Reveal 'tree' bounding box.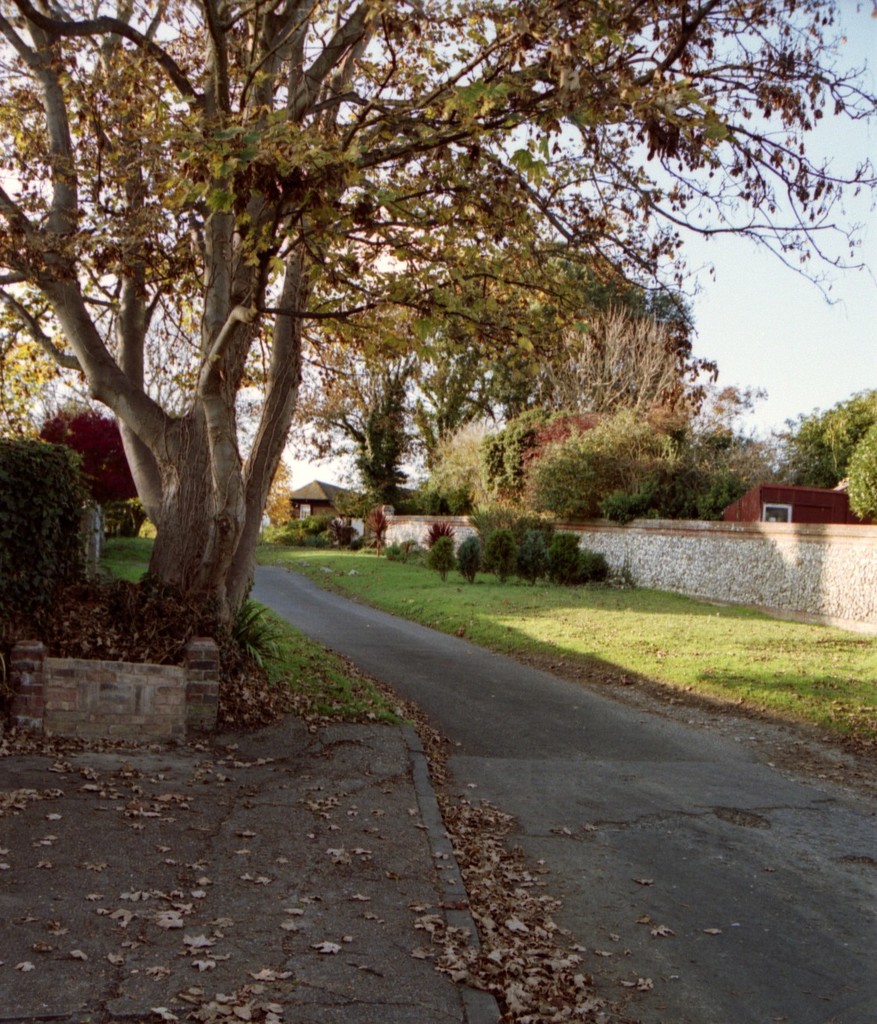
Revealed: l=1, t=436, r=92, b=642.
